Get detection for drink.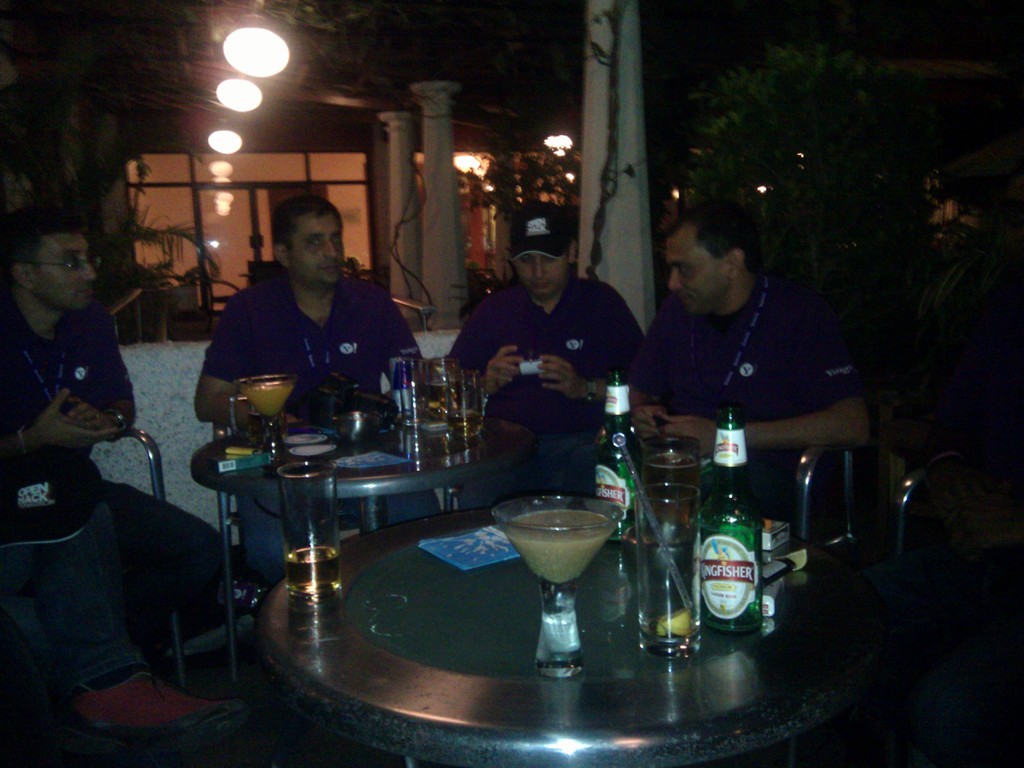
Detection: [501, 508, 619, 583].
